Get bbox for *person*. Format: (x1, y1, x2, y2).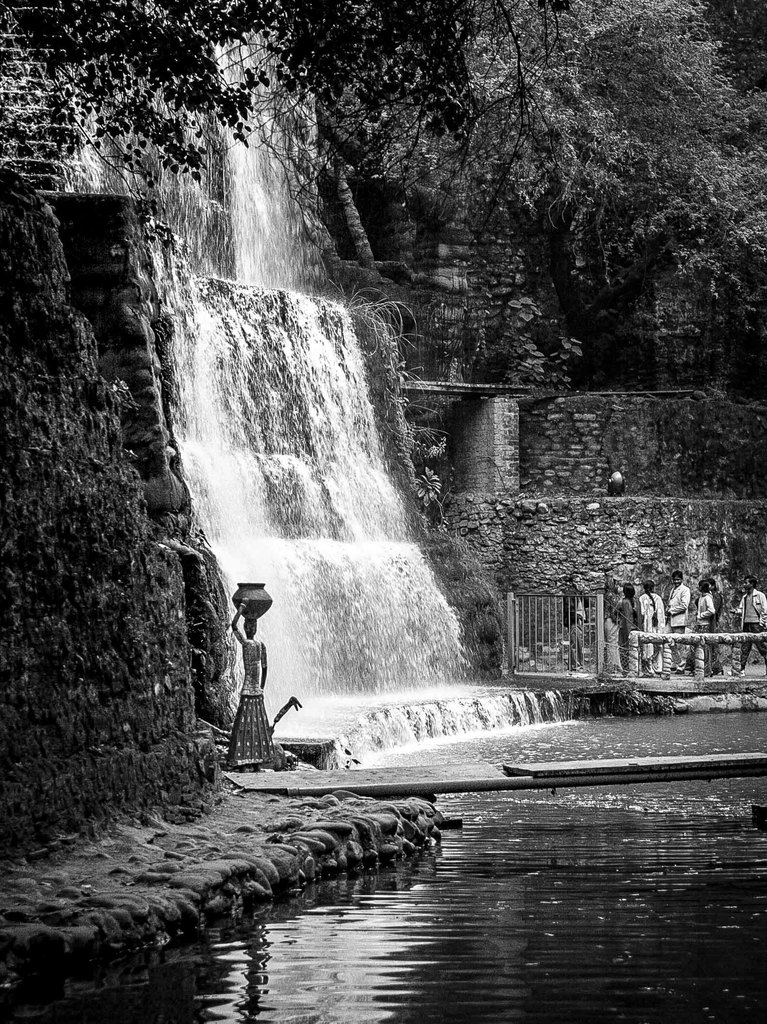
(612, 584, 640, 673).
